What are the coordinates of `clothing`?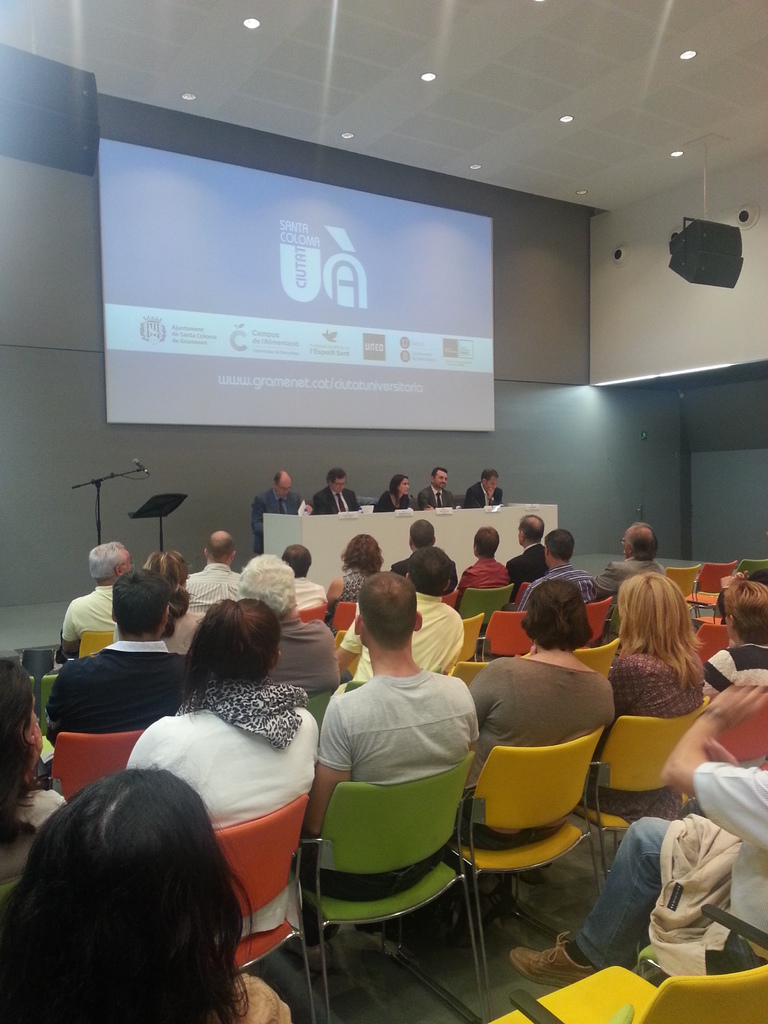
left=646, top=811, right=744, bottom=975.
